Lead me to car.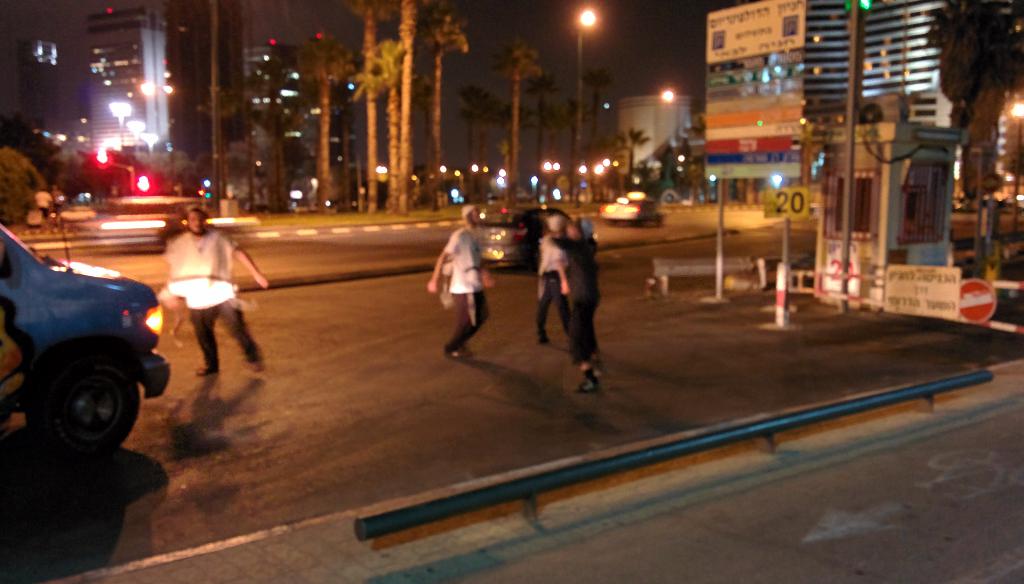
Lead to <bbox>598, 195, 662, 223</bbox>.
